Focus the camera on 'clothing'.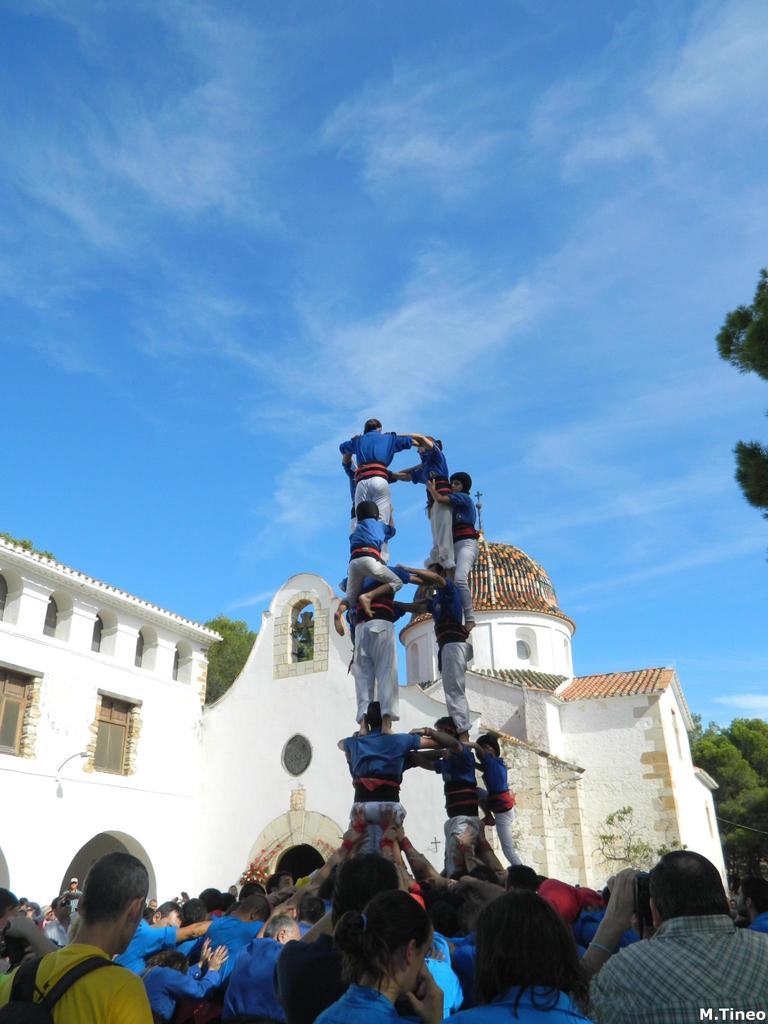
Focus region: (145,956,221,1021).
